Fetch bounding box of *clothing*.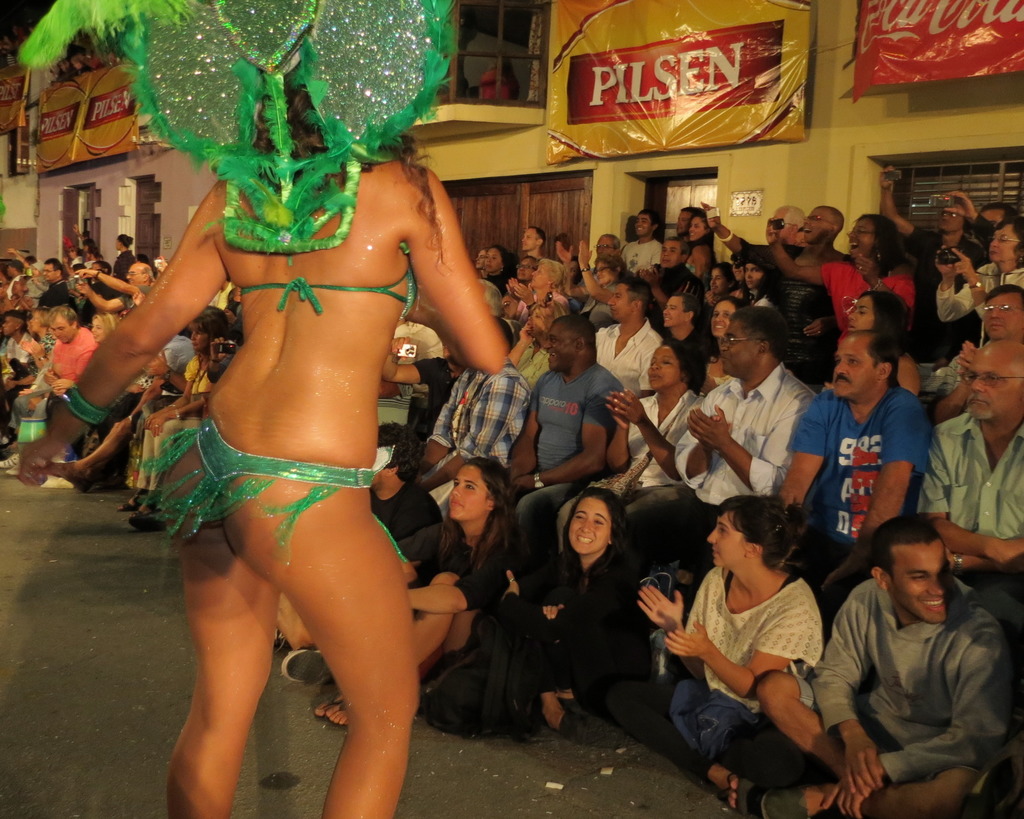
Bbox: pyautogui.locateOnScreen(561, 387, 709, 546).
